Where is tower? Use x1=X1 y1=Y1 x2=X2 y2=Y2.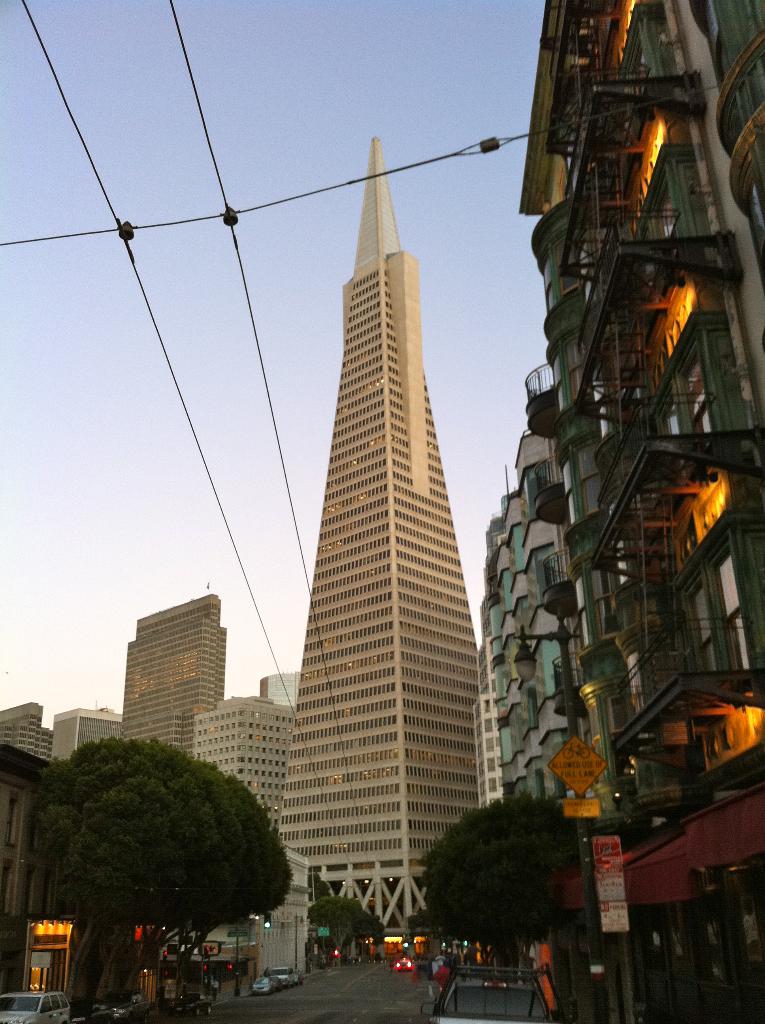
x1=50 y1=706 x2=133 y2=771.
